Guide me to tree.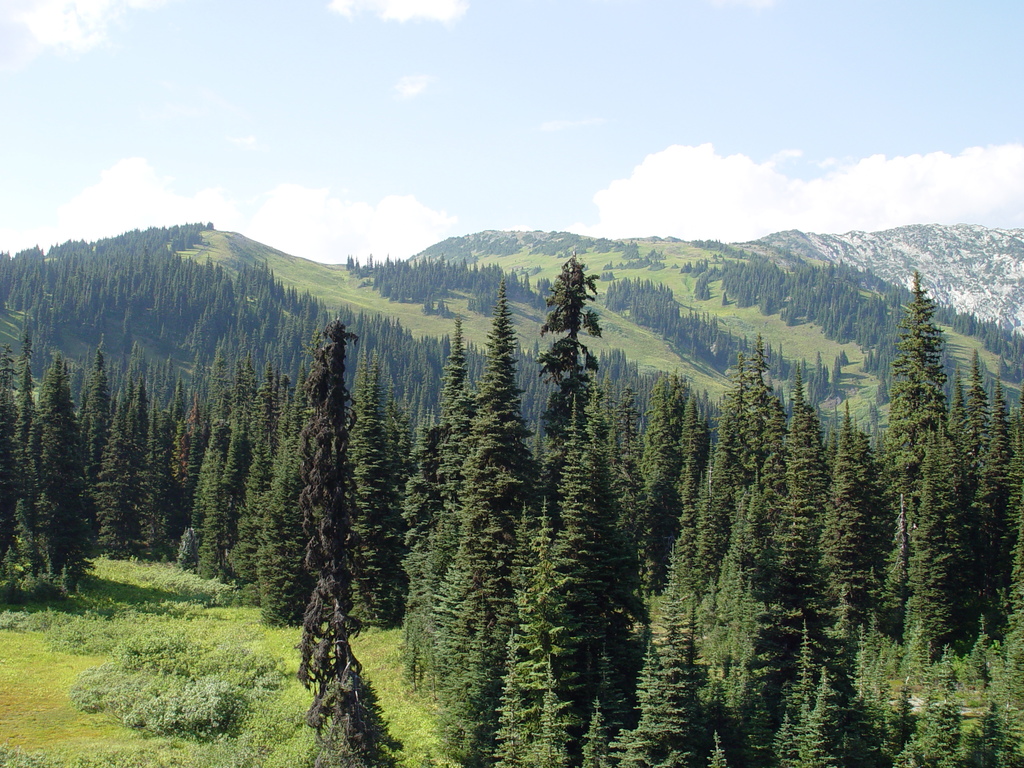
Guidance: BBox(874, 268, 969, 646).
